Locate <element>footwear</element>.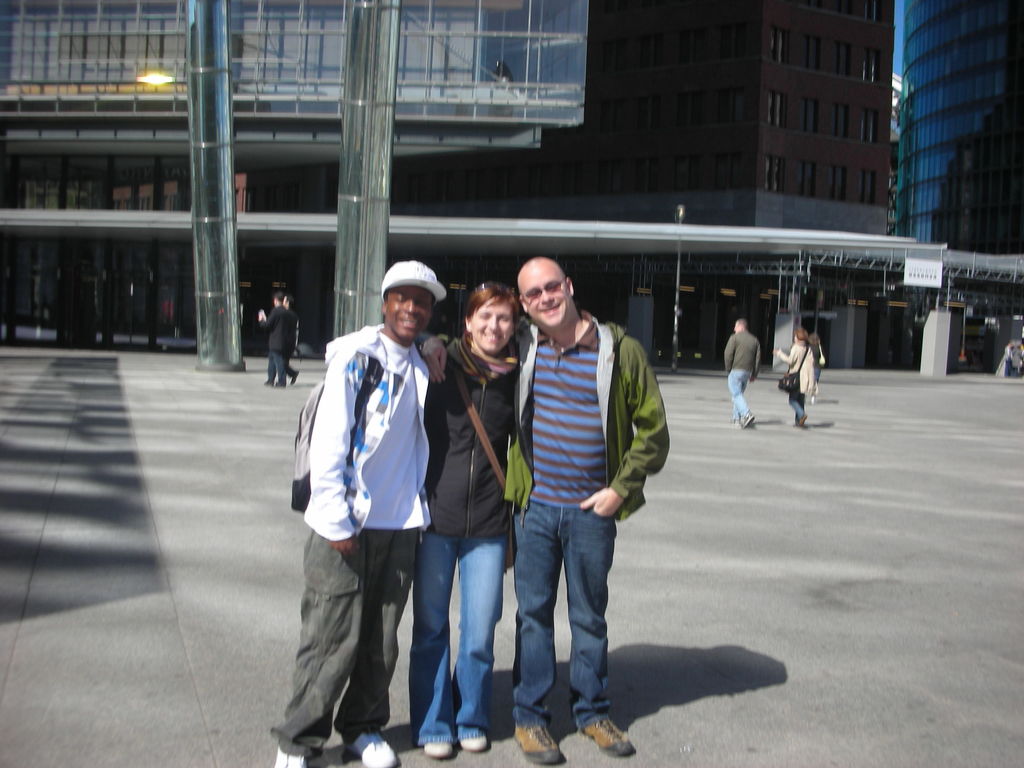
Bounding box: [459, 736, 495, 752].
